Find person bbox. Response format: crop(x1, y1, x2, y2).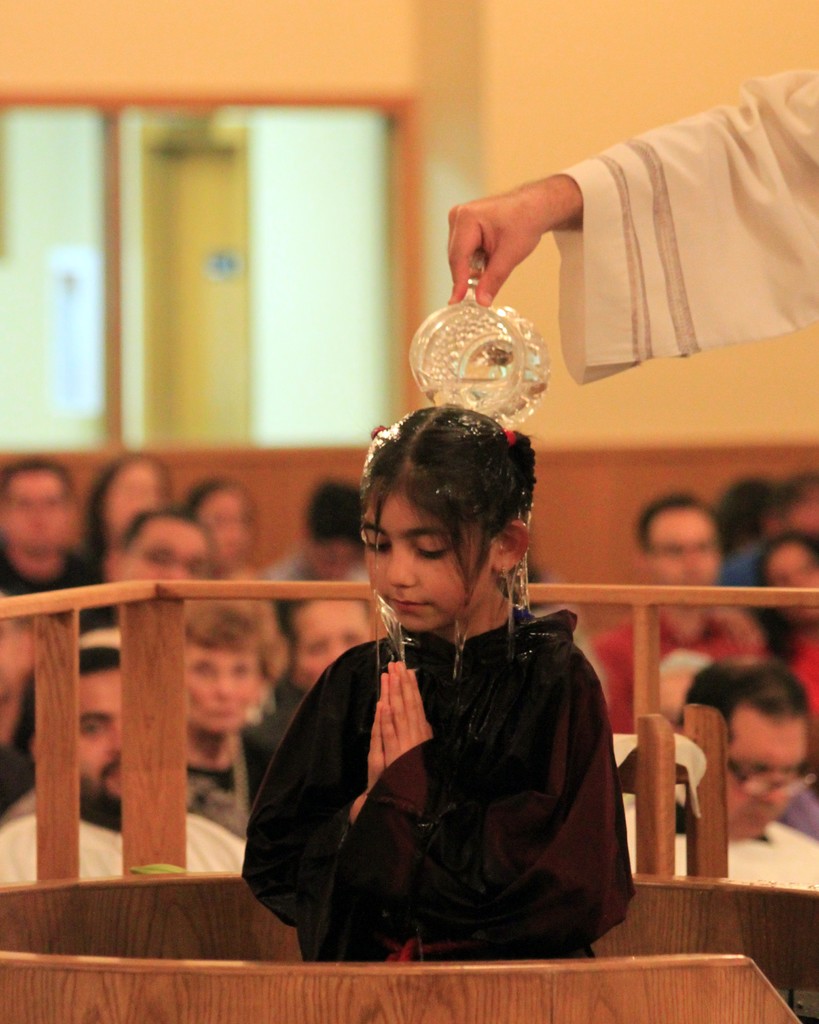
crop(745, 529, 818, 733).
